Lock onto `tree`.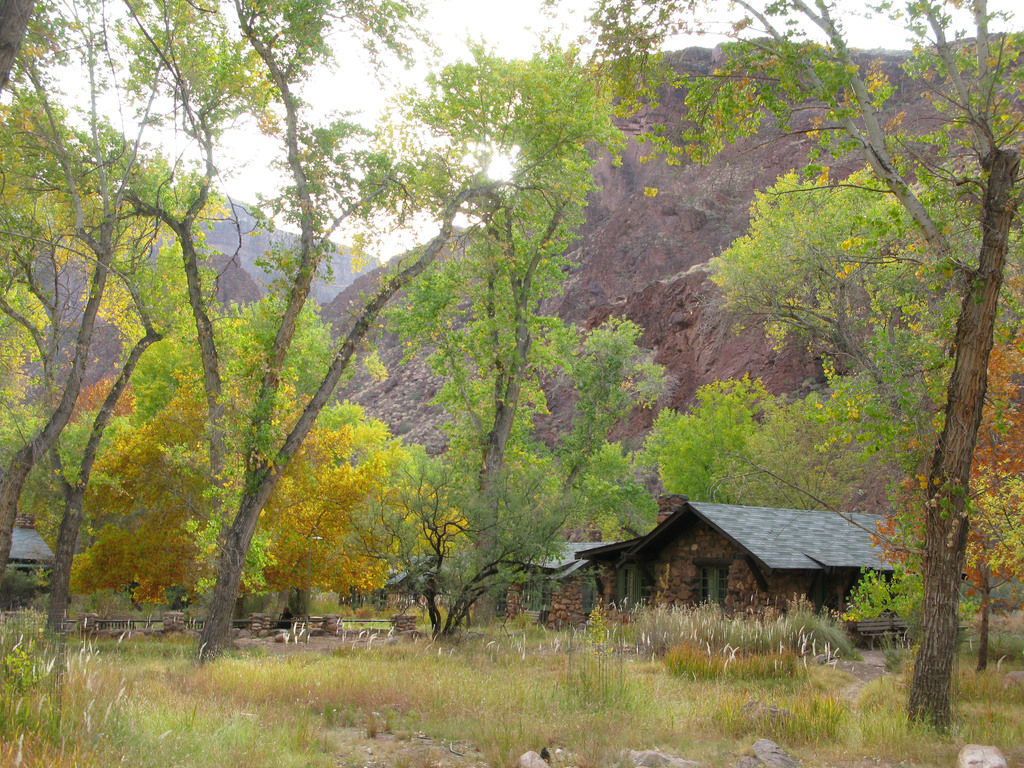
Locked: 319, 0, 714, 621.
